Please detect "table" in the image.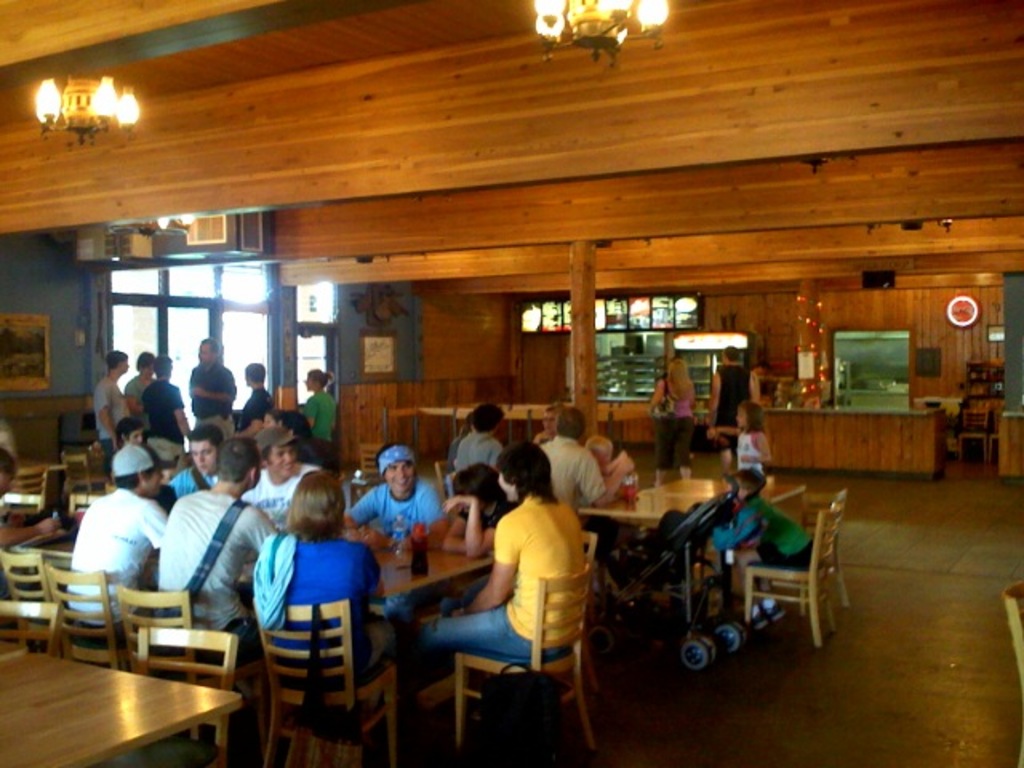
x1=760, y1=403, x2=946, y2=480.
